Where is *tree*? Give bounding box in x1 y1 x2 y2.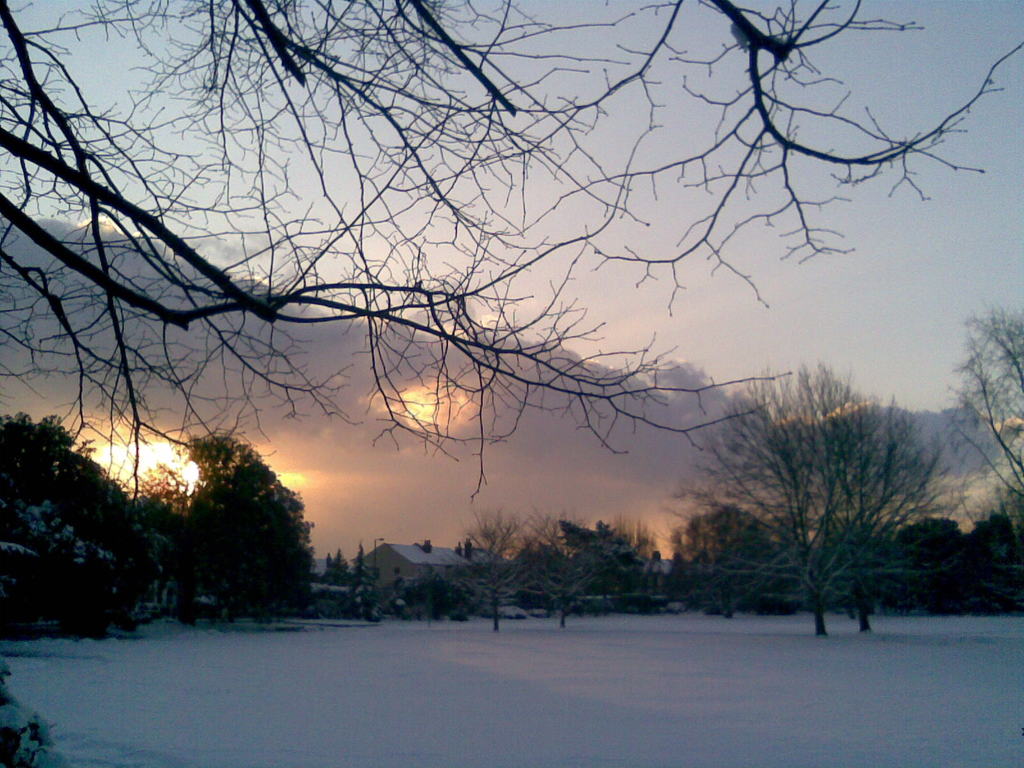
531 506 611 636.
